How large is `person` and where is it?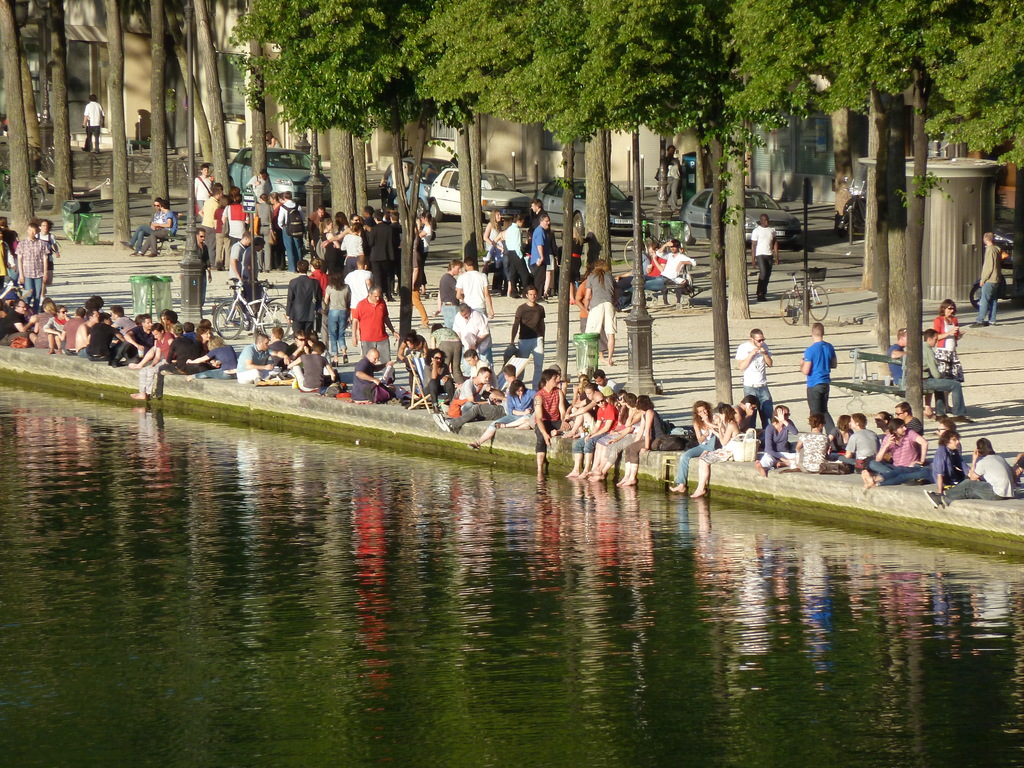
Bounding box: 351, 285, 401, 363.
